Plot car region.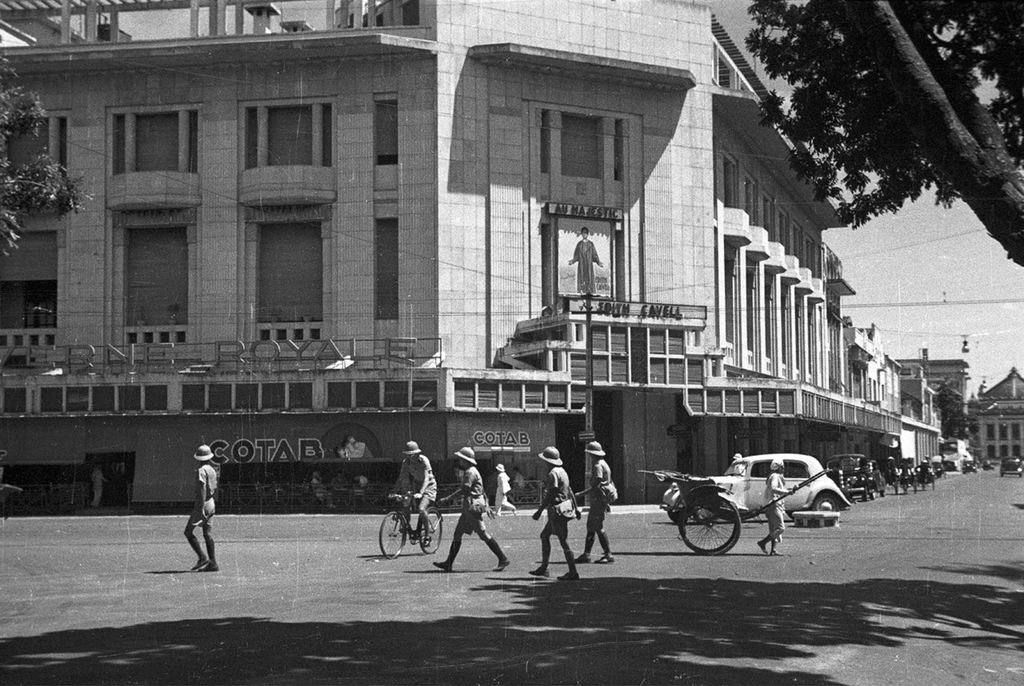
Plotted at 826,452,870,500.
